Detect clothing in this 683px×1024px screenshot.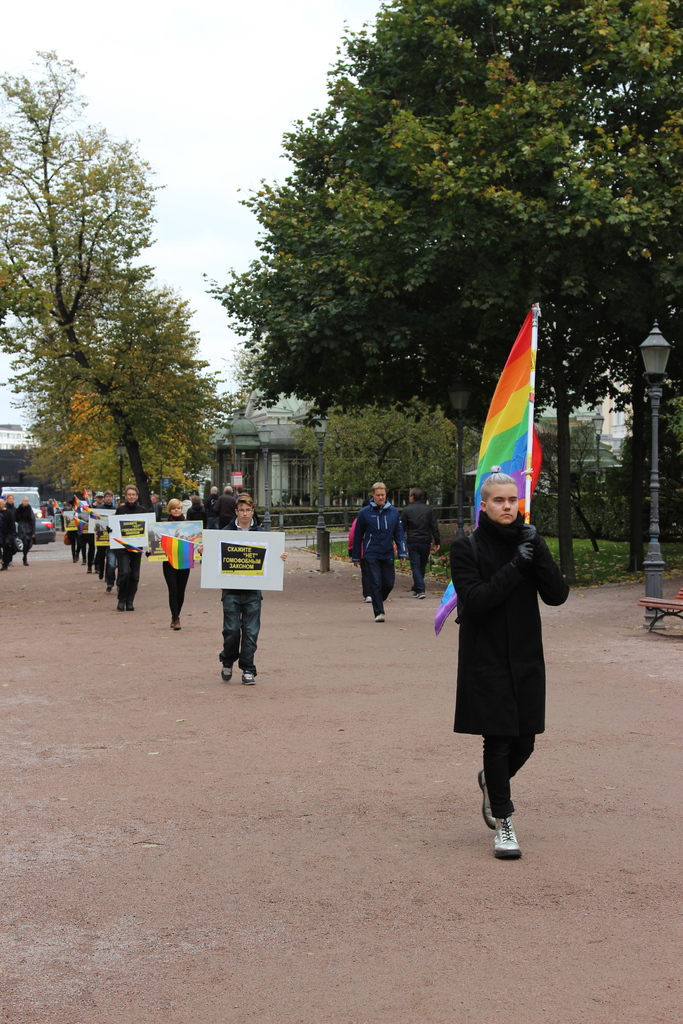
Detection: <box>185,499,208,532</box>.
